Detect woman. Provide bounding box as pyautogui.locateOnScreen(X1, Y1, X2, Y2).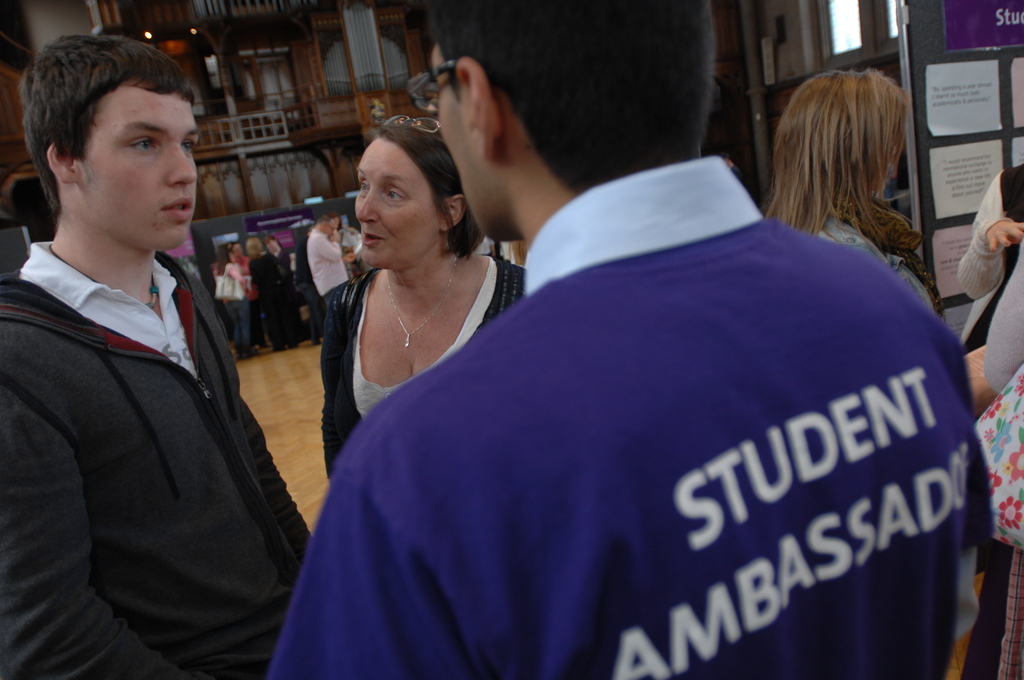
pyautogui.locateOnScreen(321, 110, 552, 472).
